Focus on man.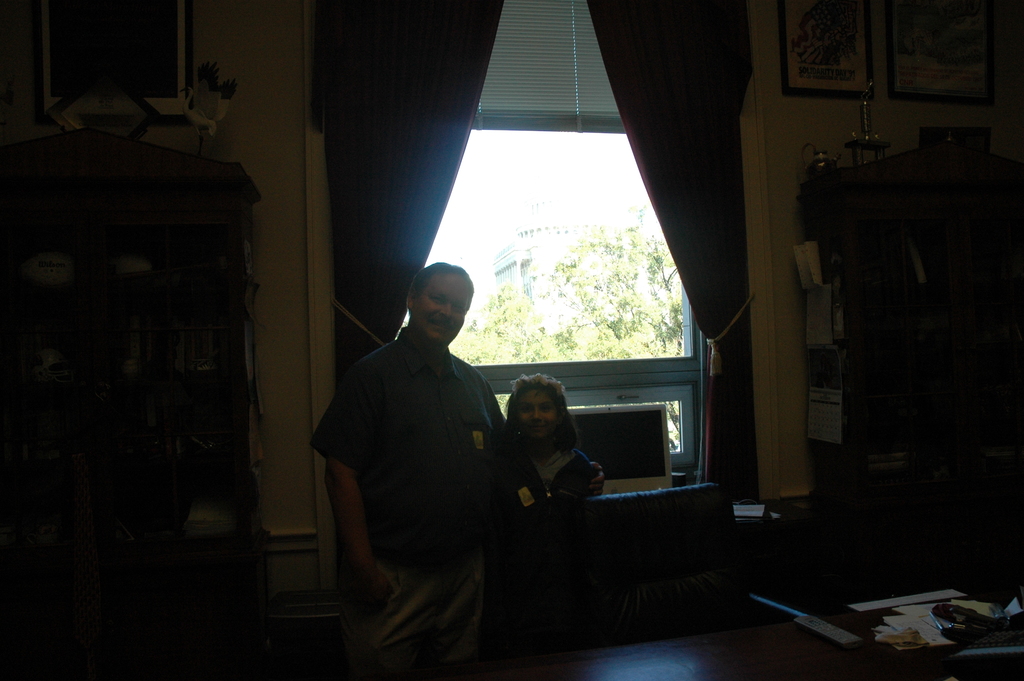
Focused at region(307, 260, 605, 680).
